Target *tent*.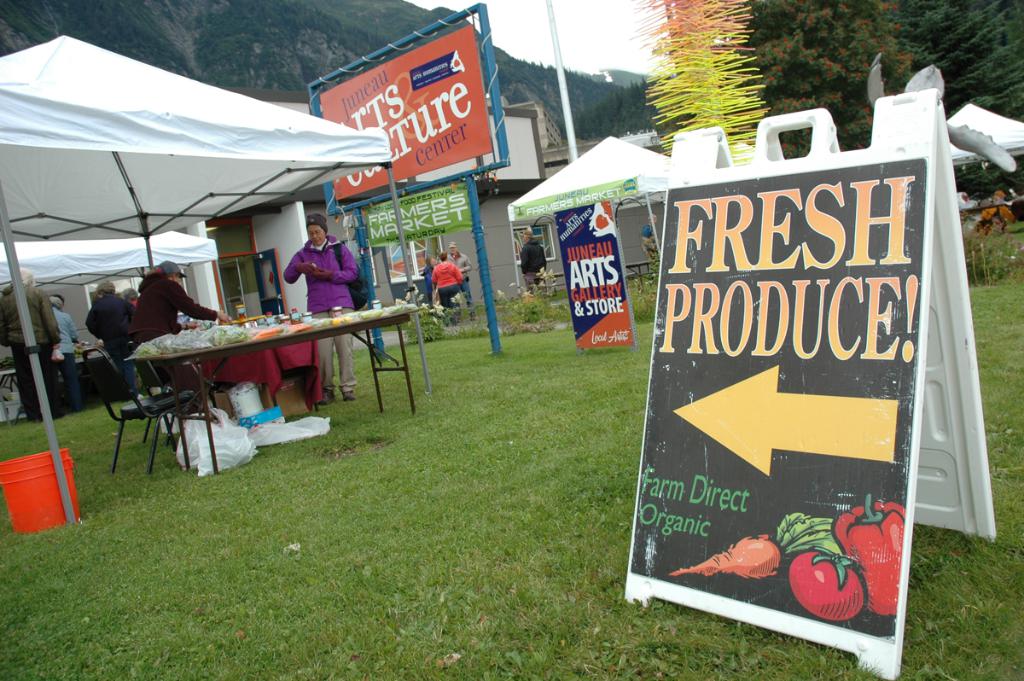
Target region: detection(453, 105, 1023, 347).
